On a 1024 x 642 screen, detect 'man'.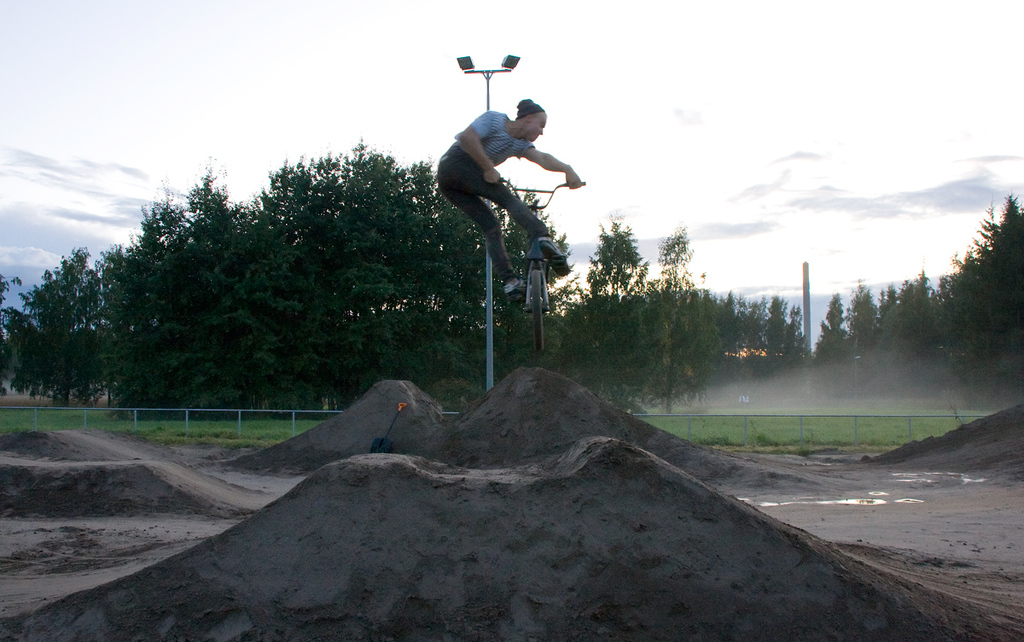
x1=434, y1=98, x2=585, y2=312.
